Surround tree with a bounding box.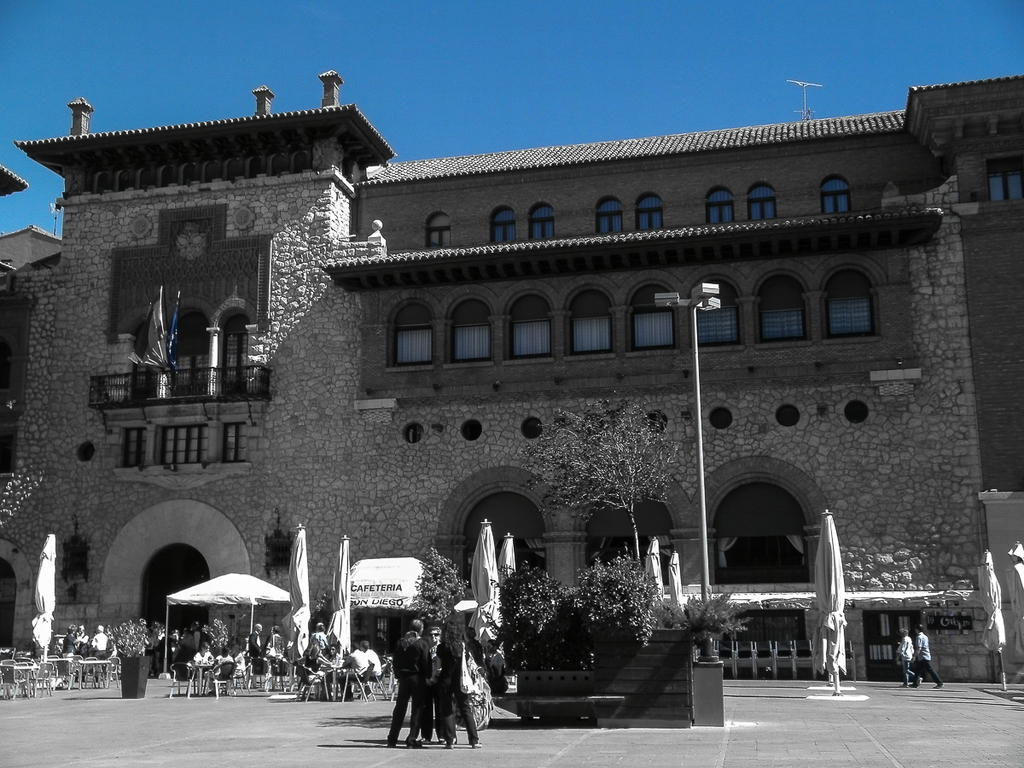
[0, 473, 47, 532].
